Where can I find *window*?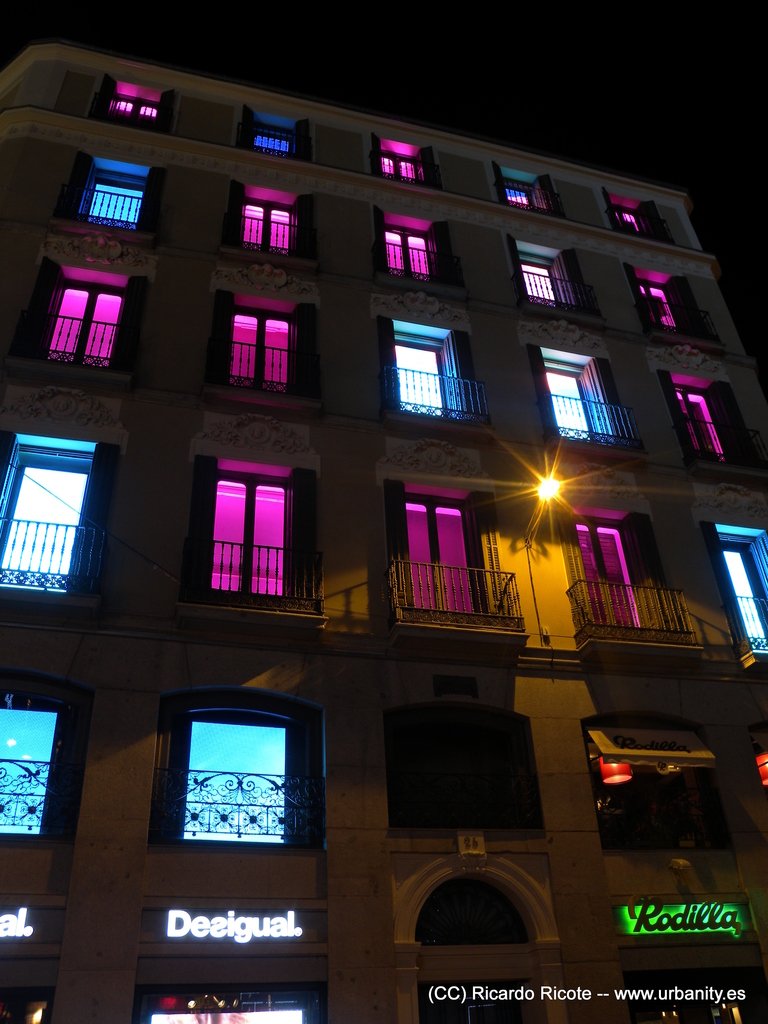
You can find it at <box>385,205,429,277</box>.
